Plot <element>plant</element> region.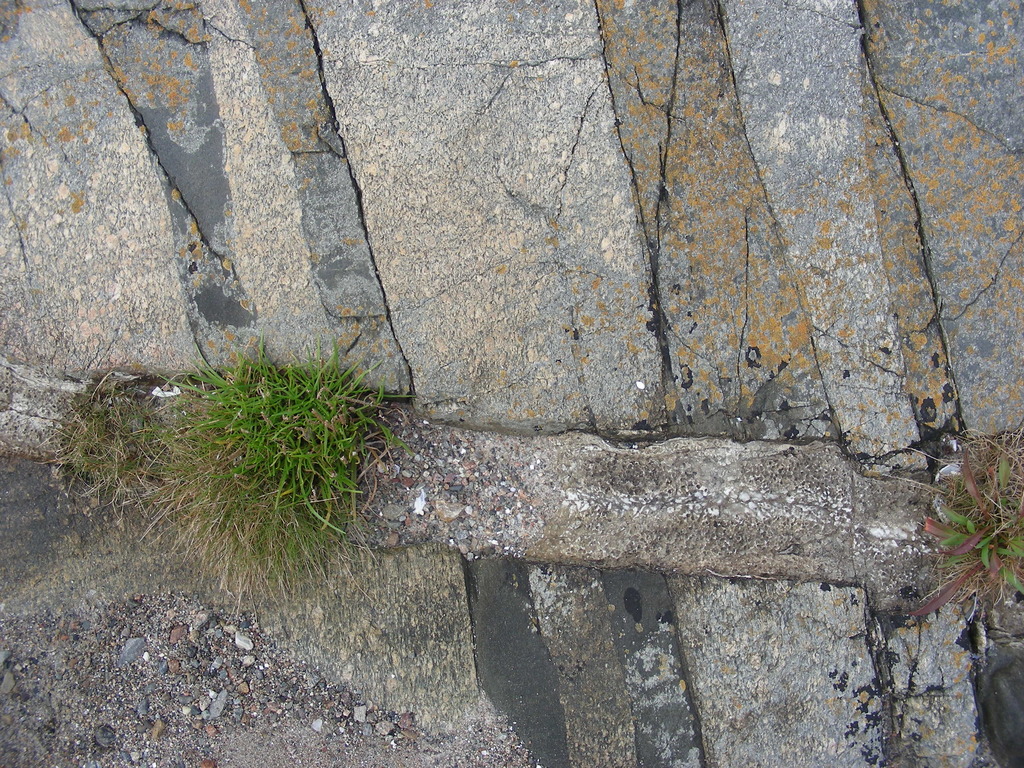
Plotted at [x1=118, y1=320, x2=416, y2=558].
